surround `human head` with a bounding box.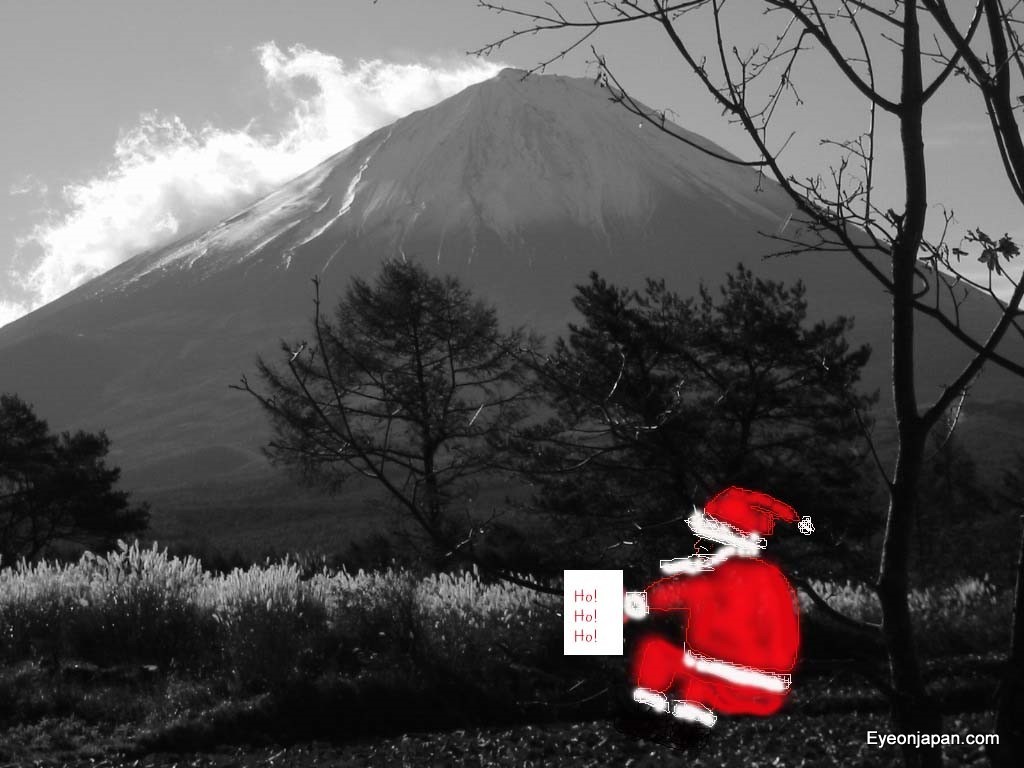
{"left": 695, "top": 540, "right": 728, "bottom": 560}.
